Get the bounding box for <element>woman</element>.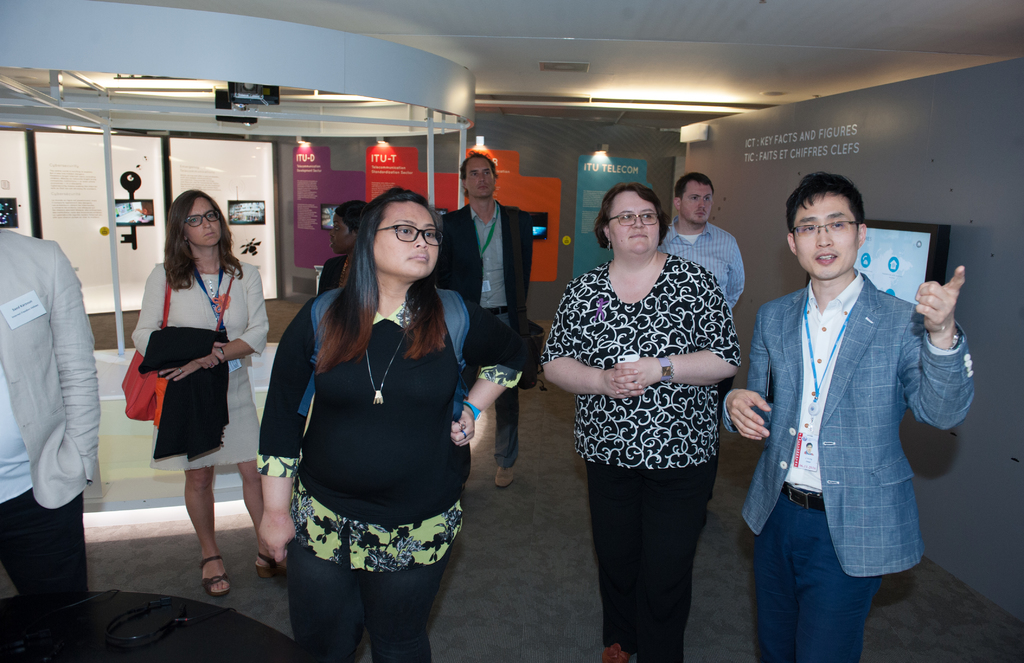
255 186 535 662.
